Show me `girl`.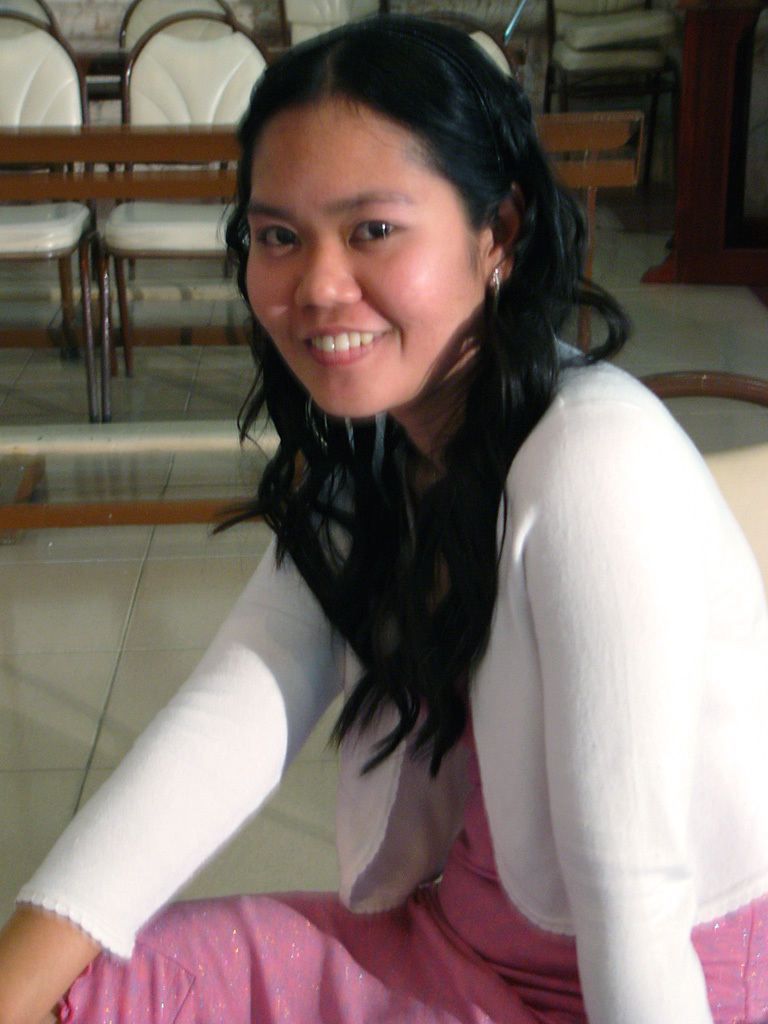
`girl` is here: x1=0 y1=12 x2=767 y2=1023.
